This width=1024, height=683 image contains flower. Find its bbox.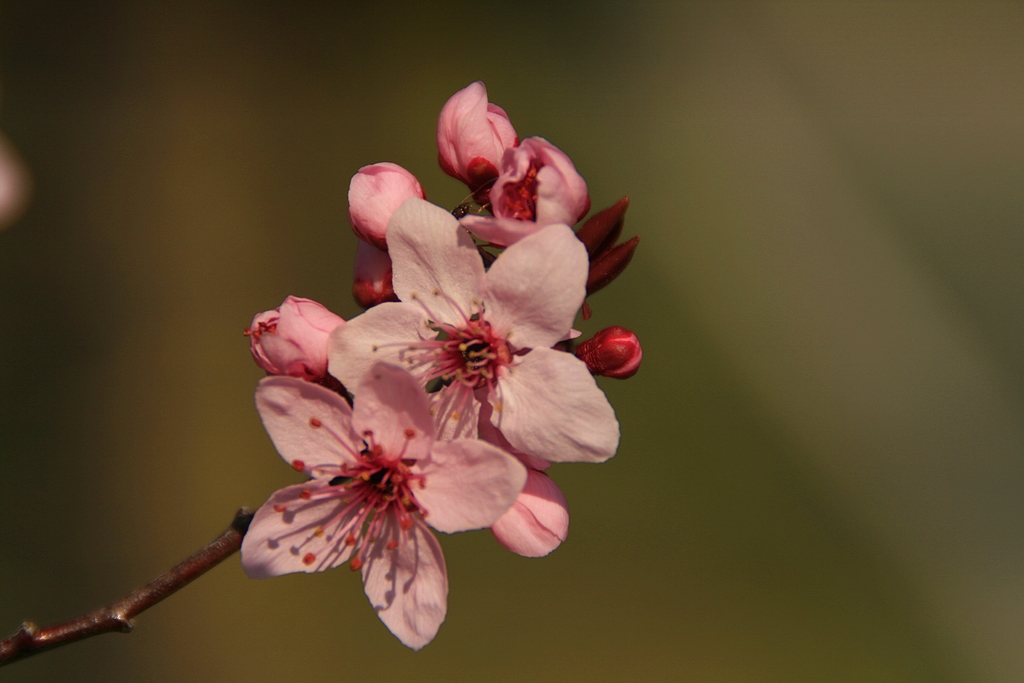
(304,187,623,503).
